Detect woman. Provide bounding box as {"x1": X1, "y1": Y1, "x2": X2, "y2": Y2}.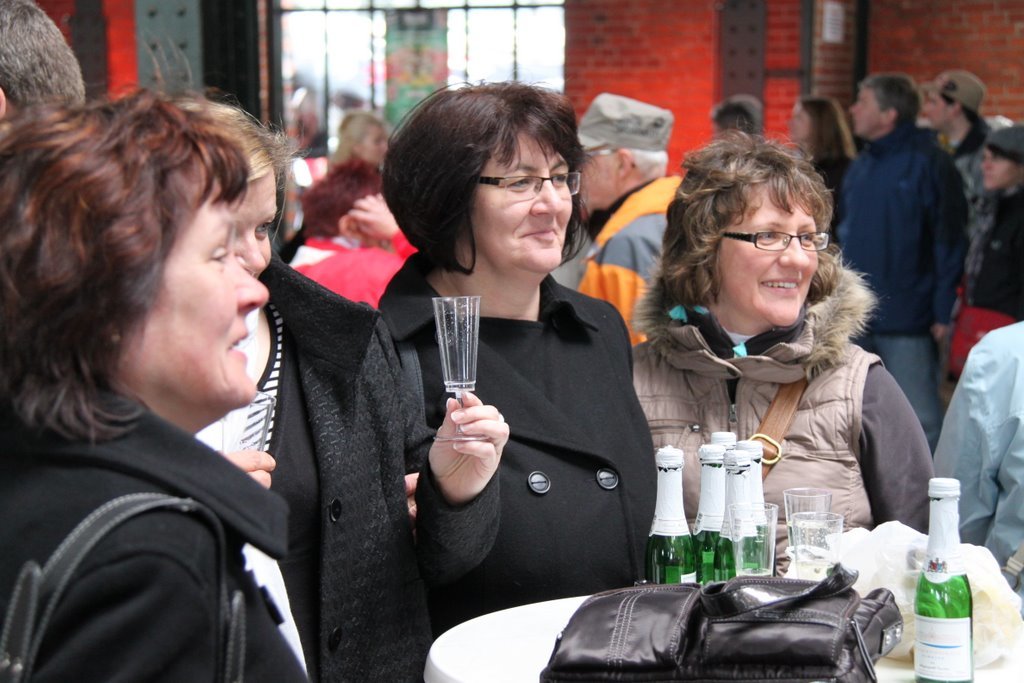
{"x1": 786, "y1": 97, "x2": 852, "y2": 243}.
